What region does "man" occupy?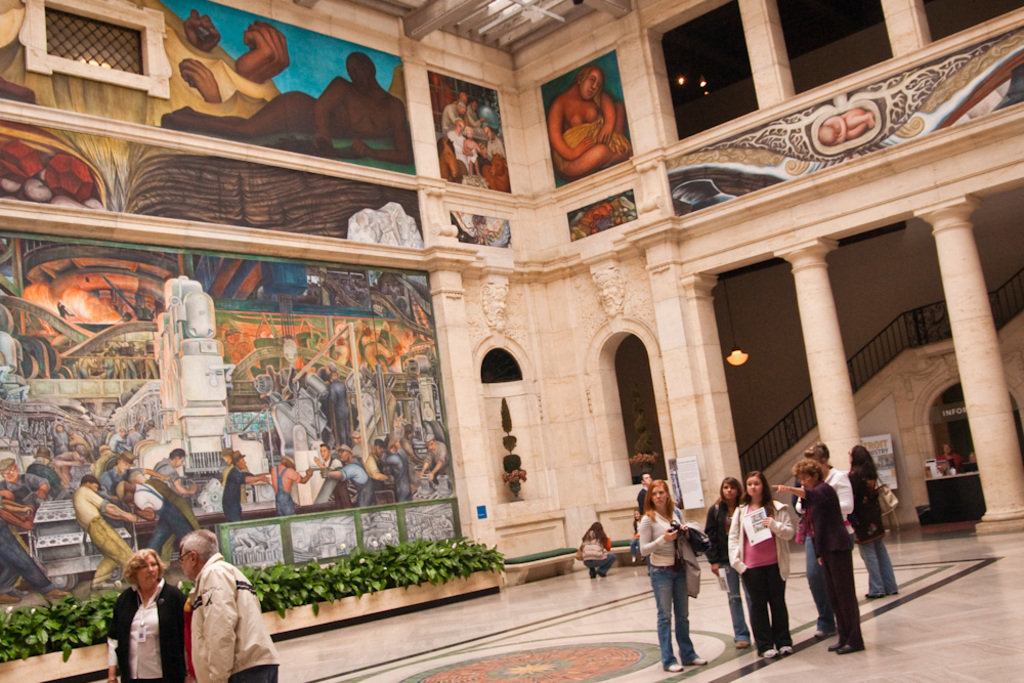
rect(417, 426, 454, 478).
